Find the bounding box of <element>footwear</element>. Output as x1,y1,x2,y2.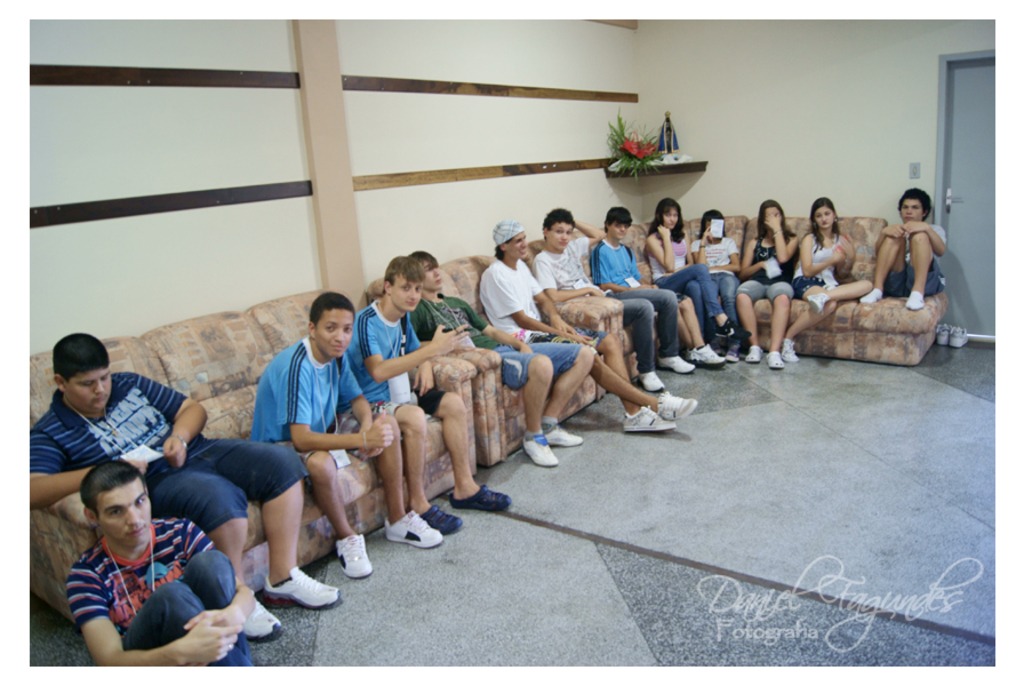
448,484,512,510.
